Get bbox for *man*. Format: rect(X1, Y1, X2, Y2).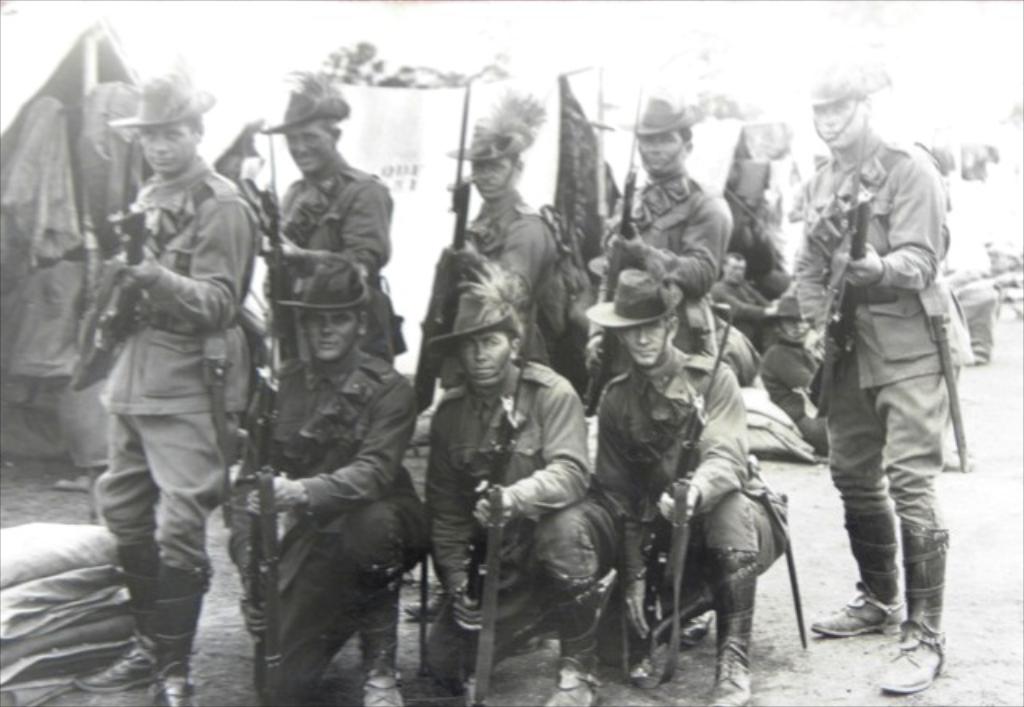
rect(794, 67, 976, 680).
